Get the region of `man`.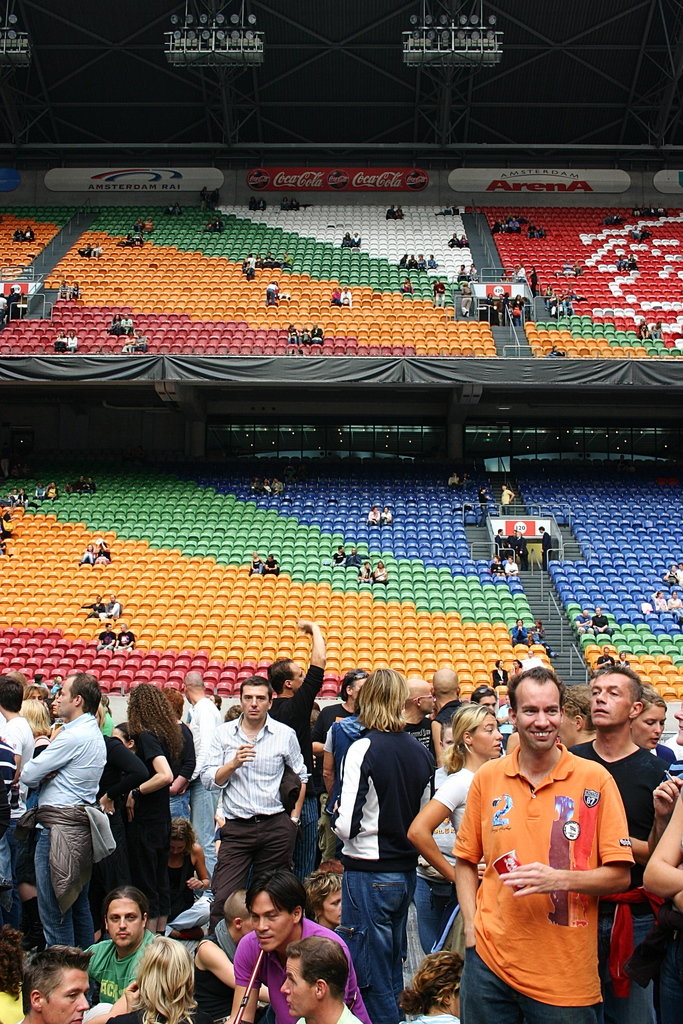
{"x1": 398, "y1": 677, "x2": 438, "y2": 756}.
